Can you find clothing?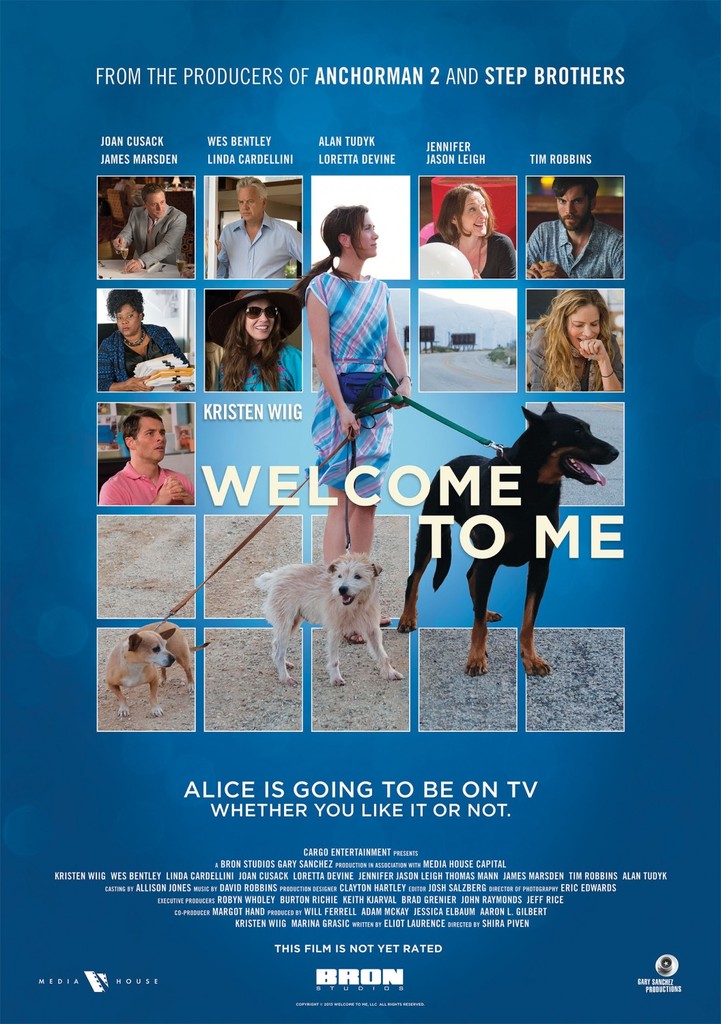
Yes, bounding box: x1=313, y1=281, x2=388, y2=488.
